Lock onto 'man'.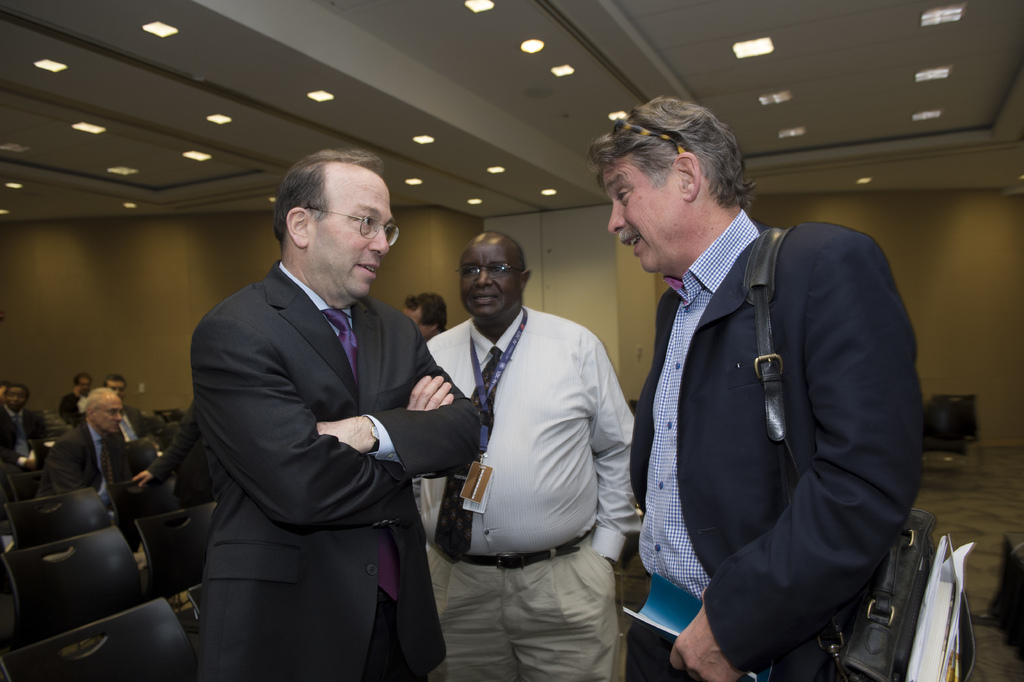
Locked: bbox(403, 293, 449, 340).
